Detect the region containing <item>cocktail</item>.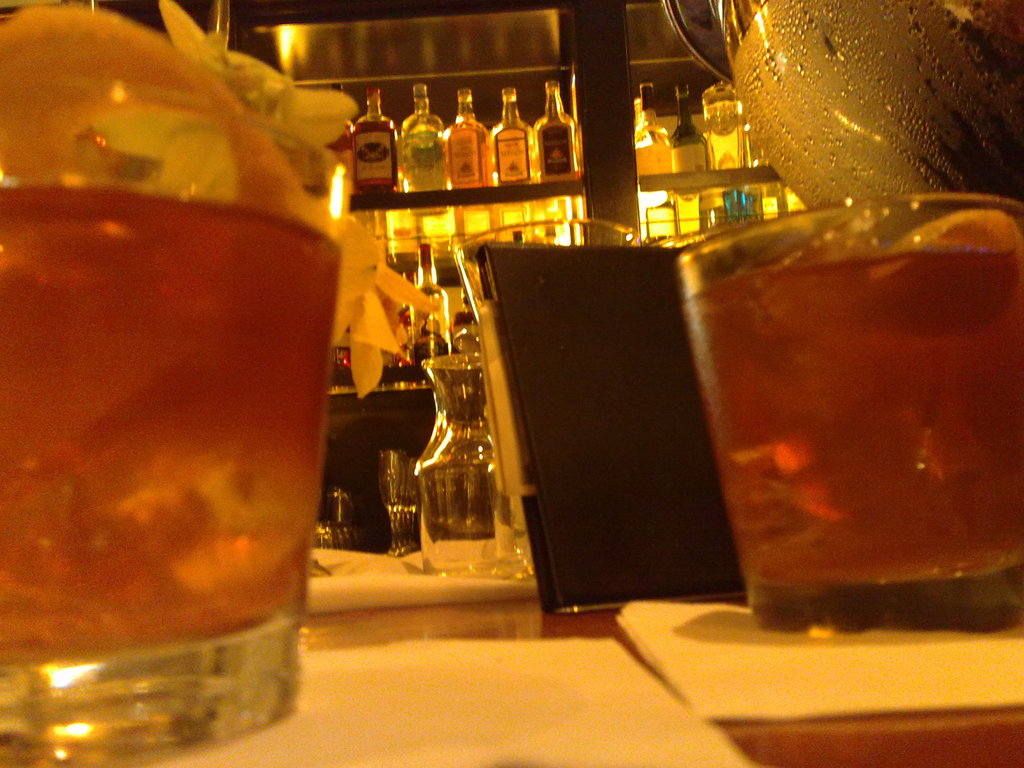
<region>673, 193, 1023, 631</region>.
